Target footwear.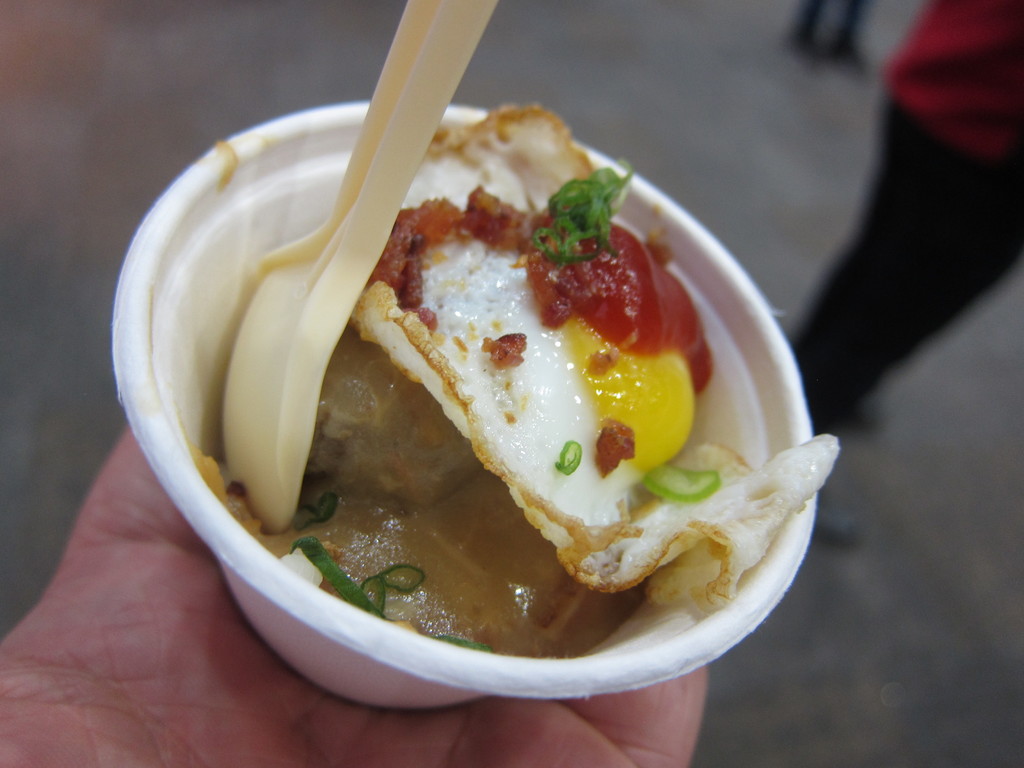
Target region: 812 486 864 545.
